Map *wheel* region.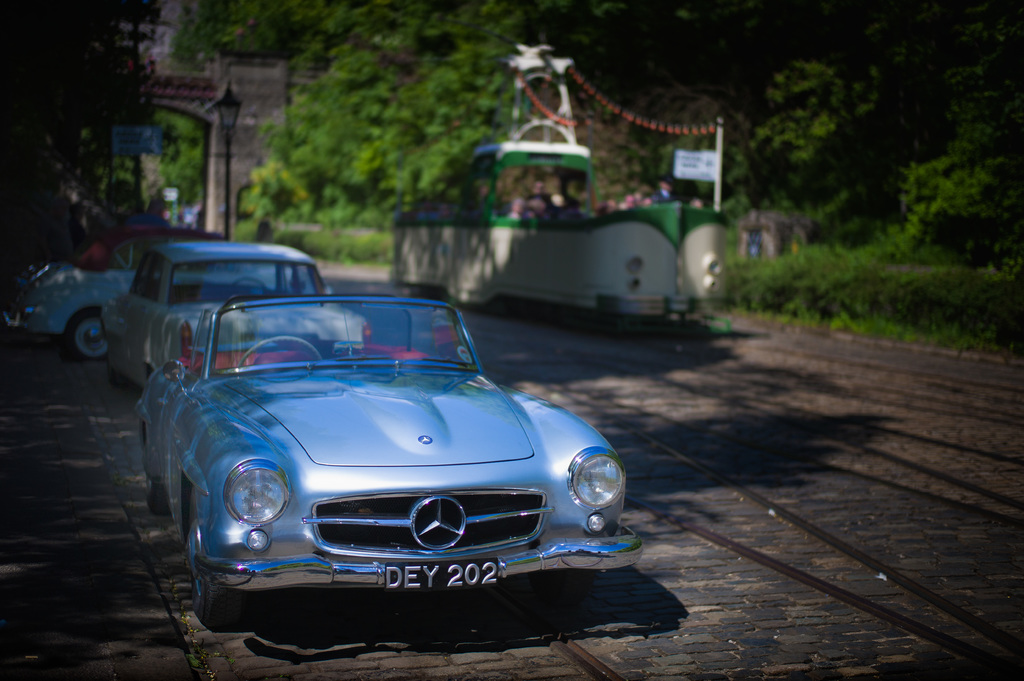
Mapped to l=145, t=441, r=168, b=515.
